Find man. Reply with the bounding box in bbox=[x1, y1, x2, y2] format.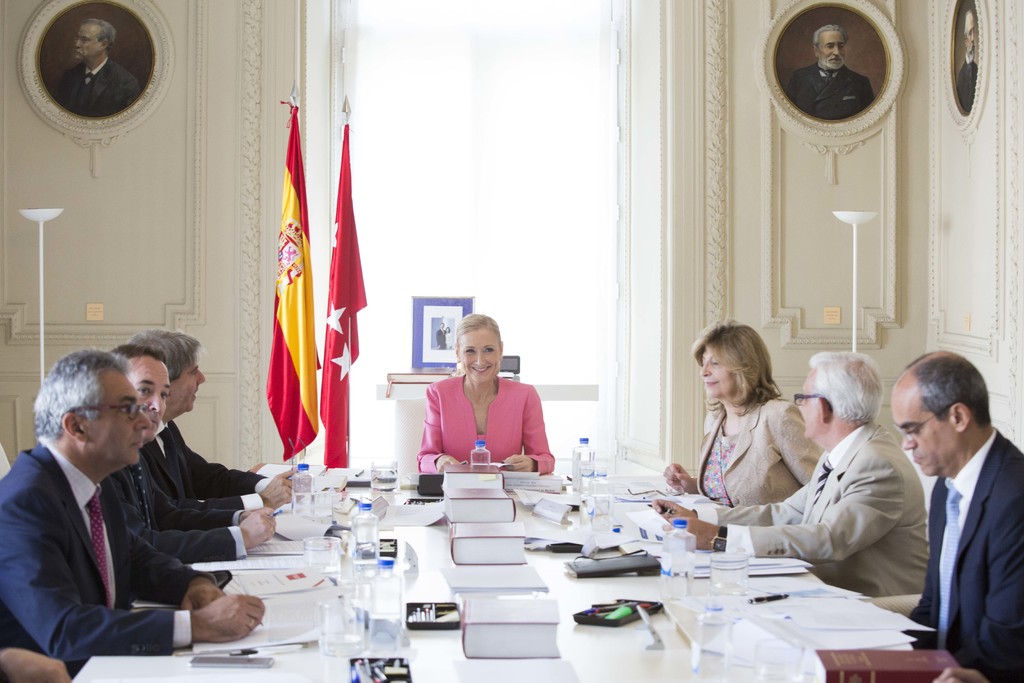
bbox=[99, 346, 278, 568].
